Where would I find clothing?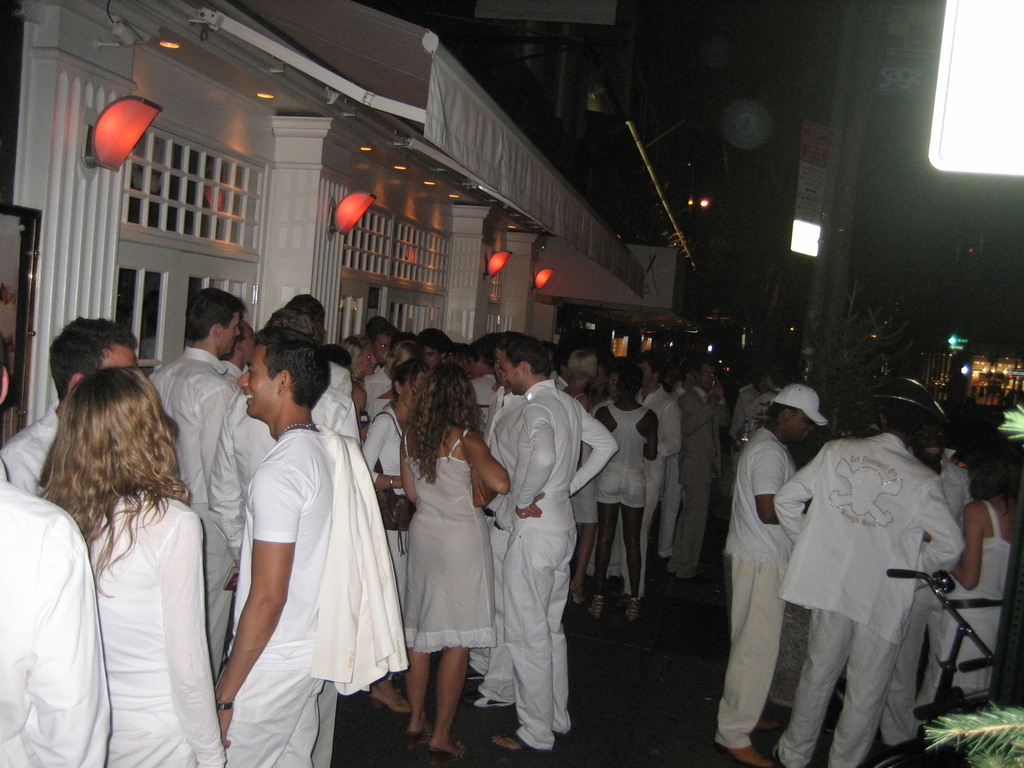
At crop(508, 377, 614, 726).
